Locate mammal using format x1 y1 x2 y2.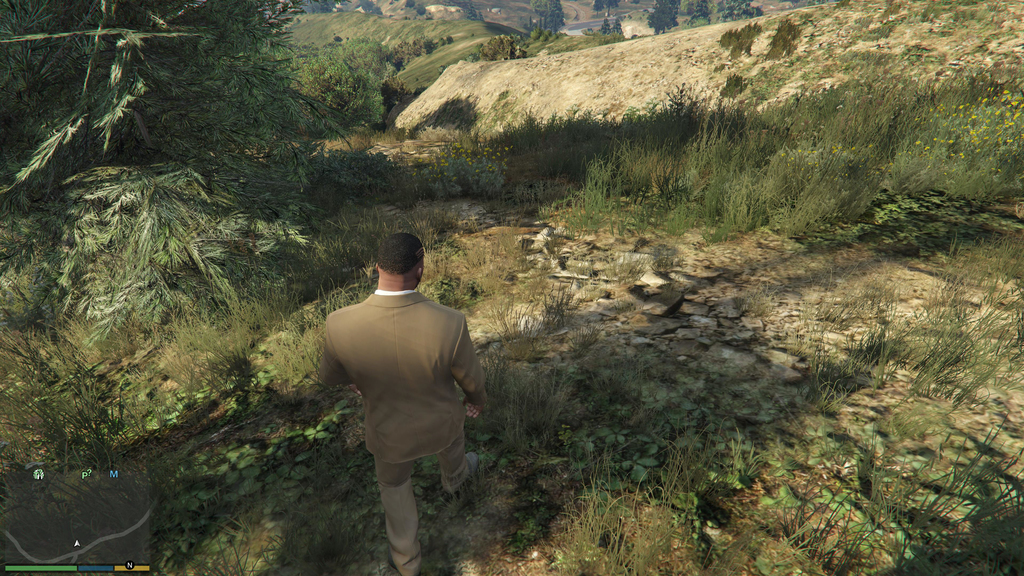
316 228 490 575.
